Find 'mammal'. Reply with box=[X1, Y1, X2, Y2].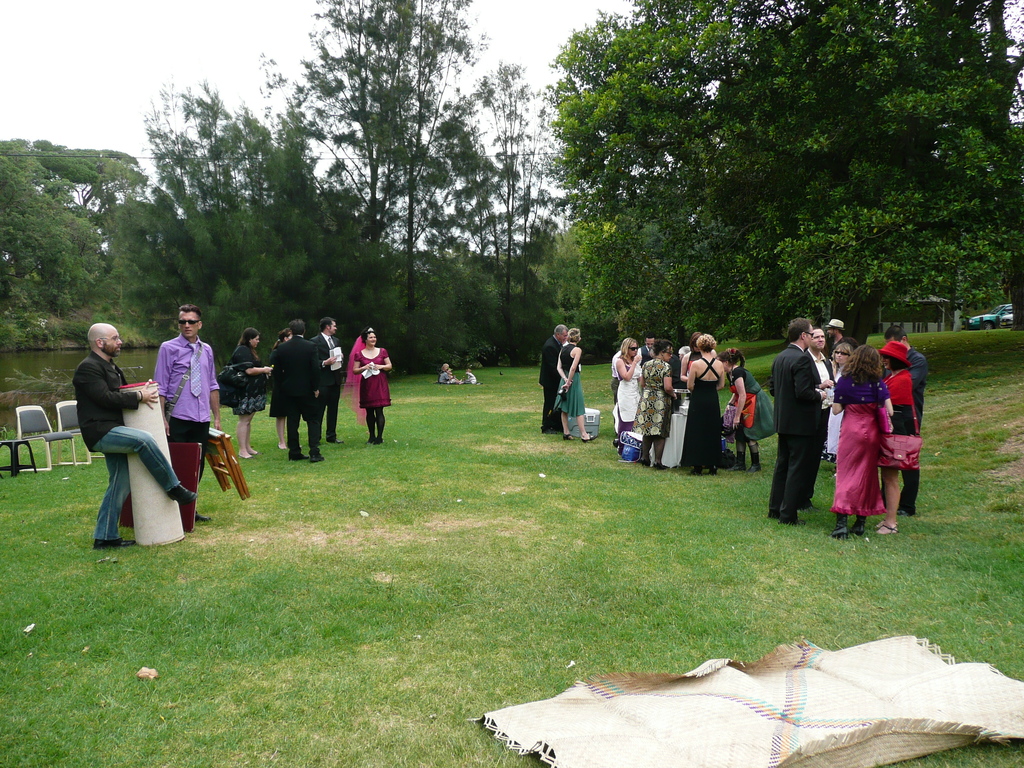
box=[806, 324, 837, 458].
